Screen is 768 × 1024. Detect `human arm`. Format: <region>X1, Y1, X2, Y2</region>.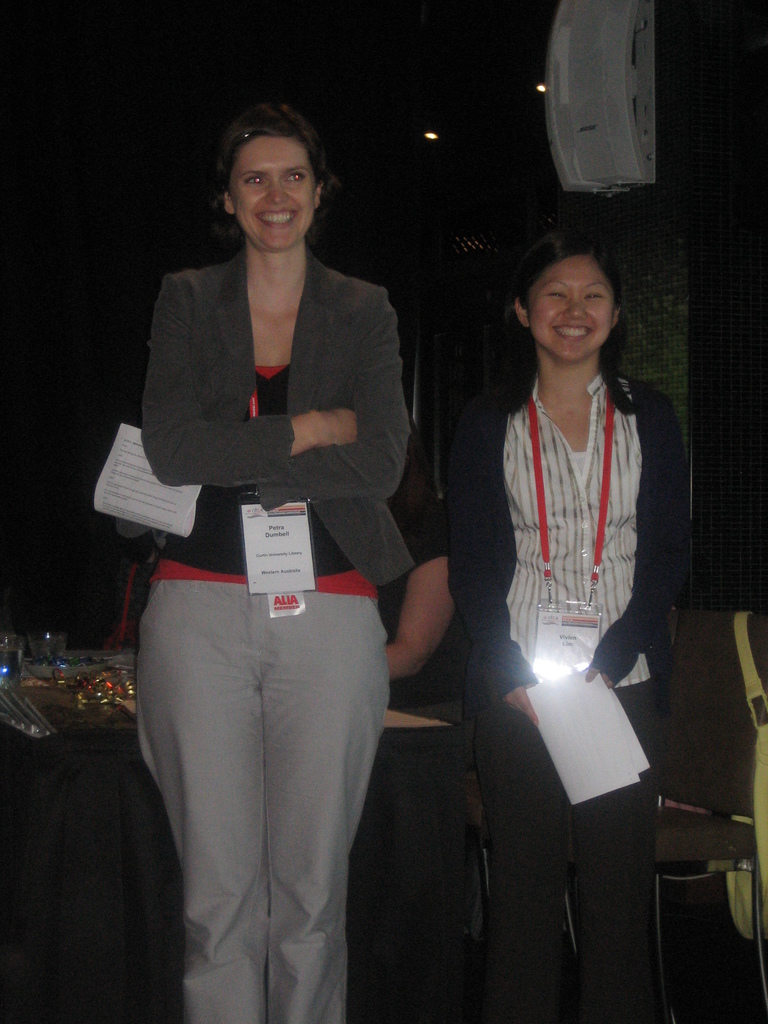
<region>595, 321, 703, 691</region>.
